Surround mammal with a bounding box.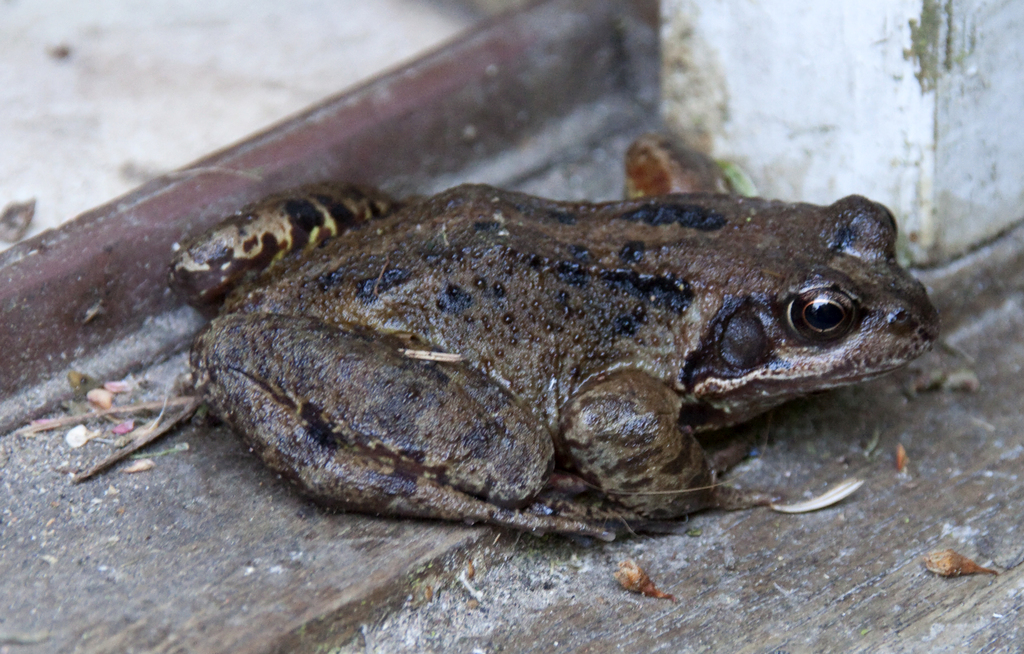
detection(137, 159, 965, 546).
